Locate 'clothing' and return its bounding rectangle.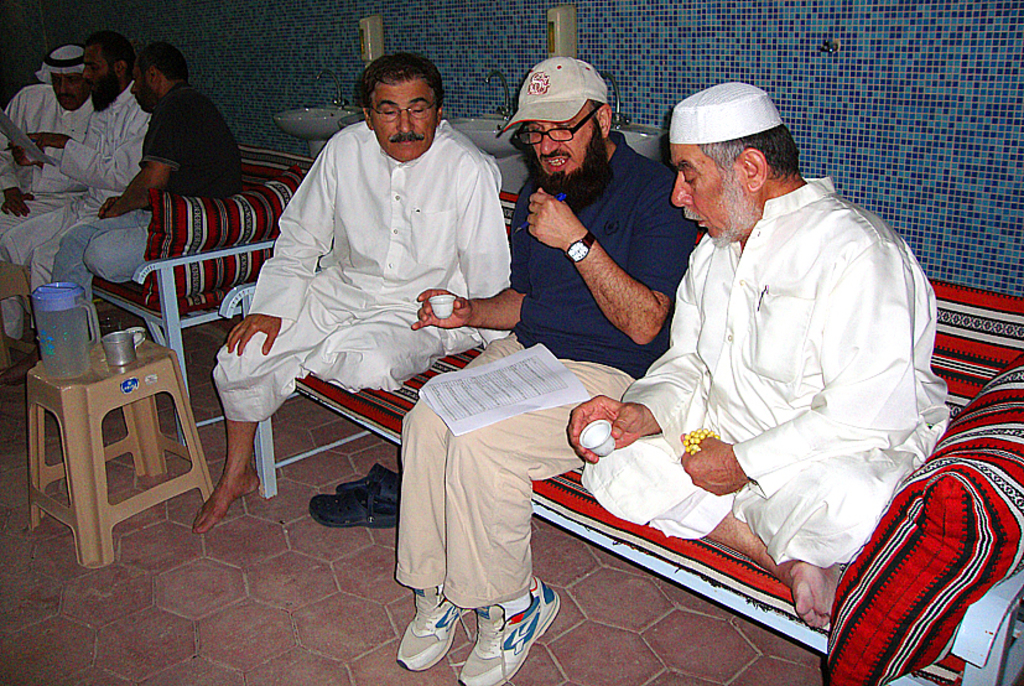
crop(52, 79, 250, 302).
